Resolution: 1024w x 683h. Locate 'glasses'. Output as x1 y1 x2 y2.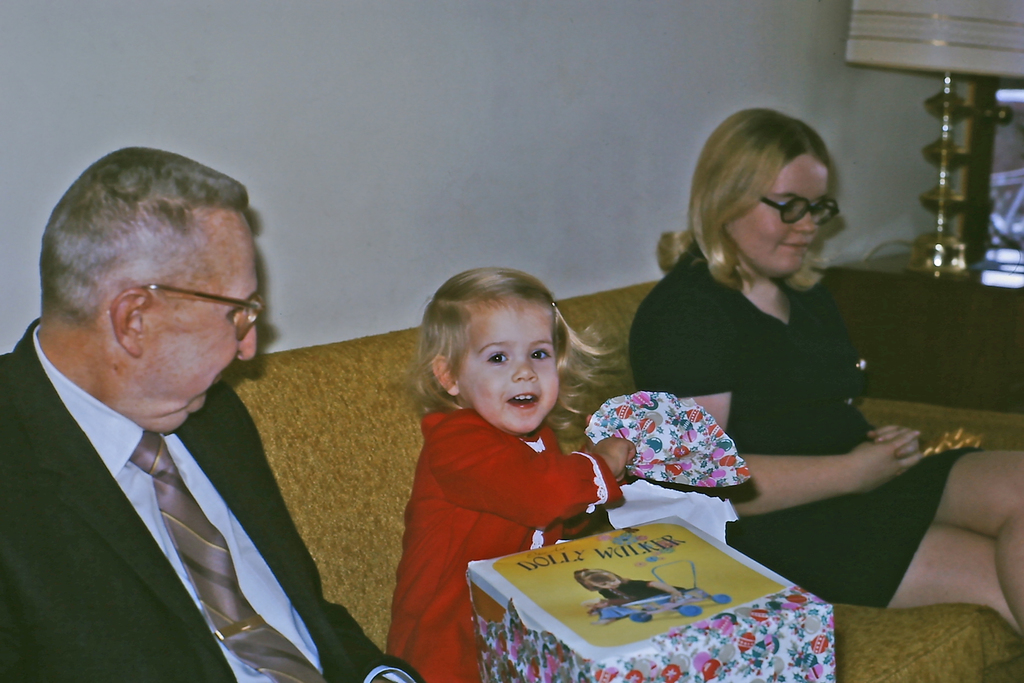
147 282 268 341.
